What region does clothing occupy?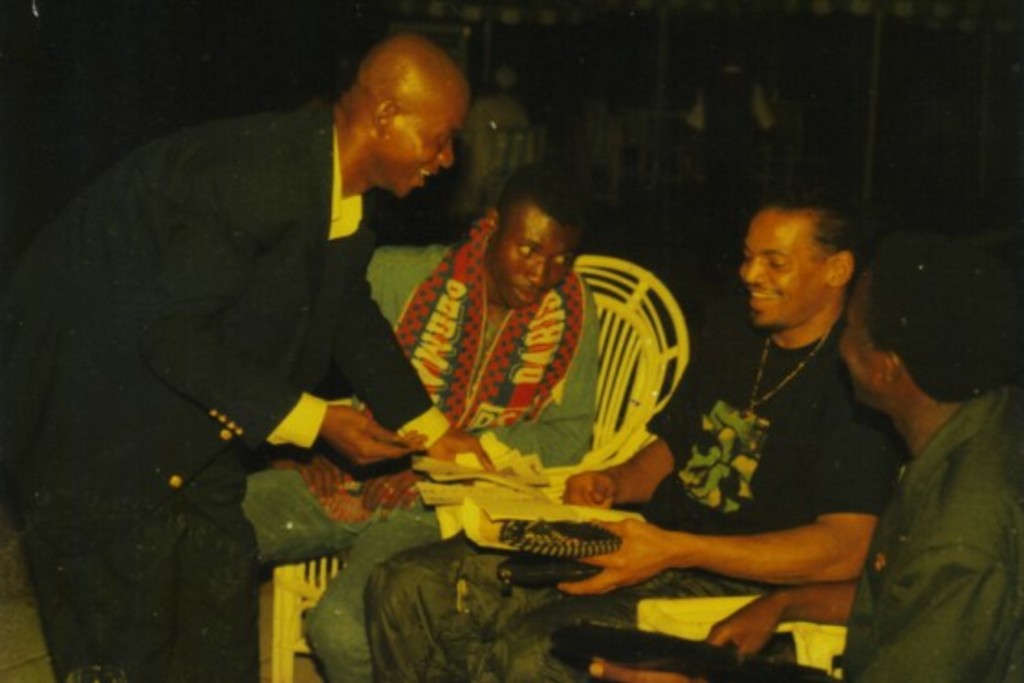
<box>409,317,901,681</box>.
